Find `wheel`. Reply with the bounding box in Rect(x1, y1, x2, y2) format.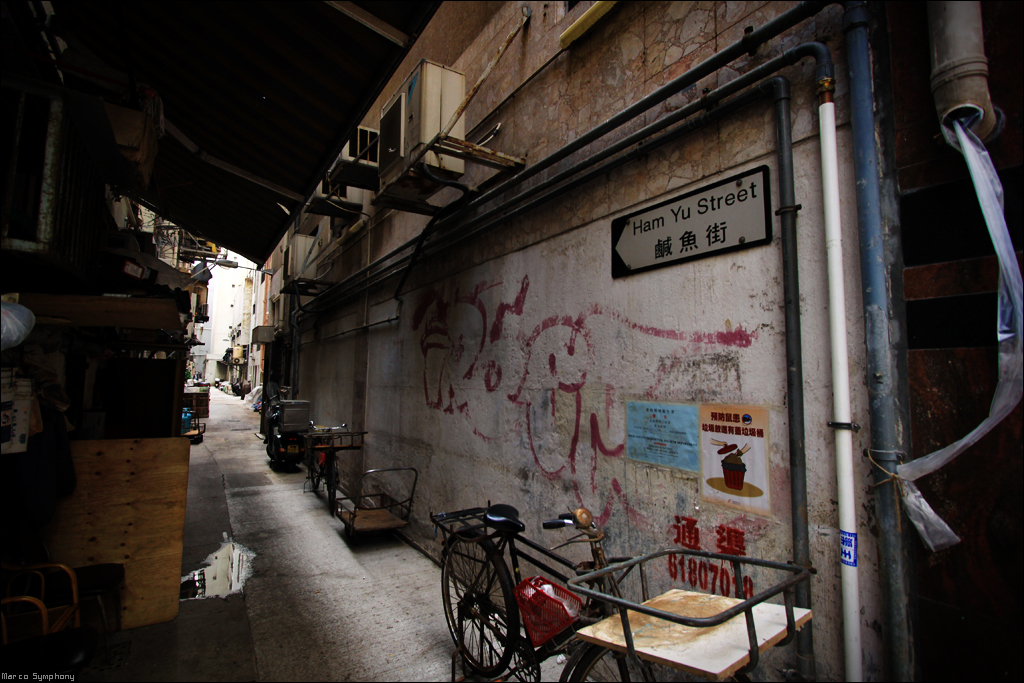
Rect(264, 442, 271, 459).
